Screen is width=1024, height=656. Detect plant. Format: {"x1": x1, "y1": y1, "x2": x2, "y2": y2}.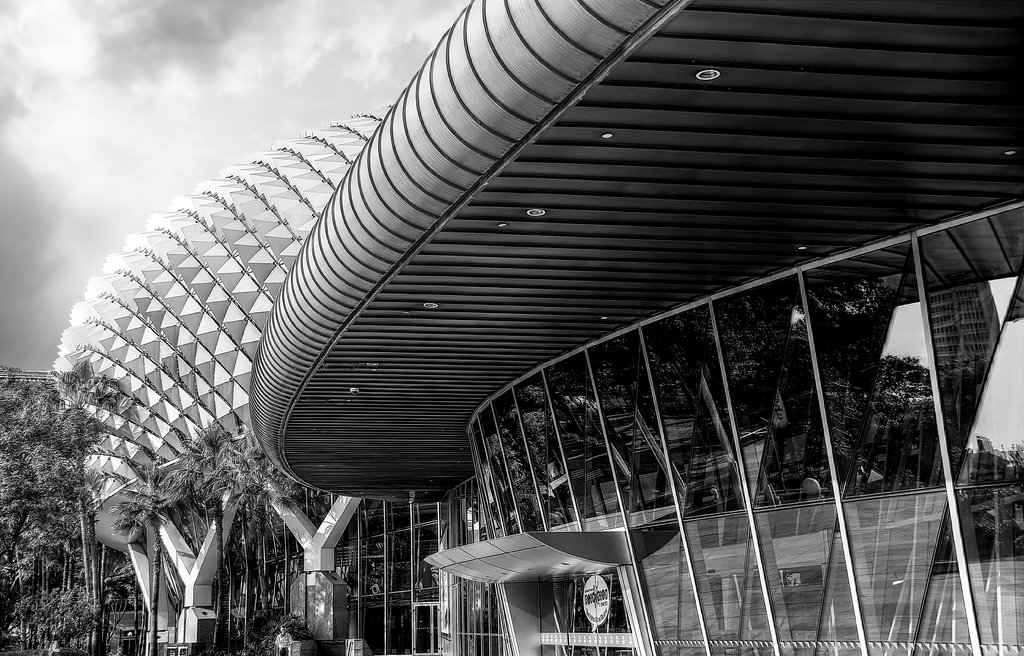
{"x1": 240, "y1": 611, "x2": 314, "y2": 655}.
